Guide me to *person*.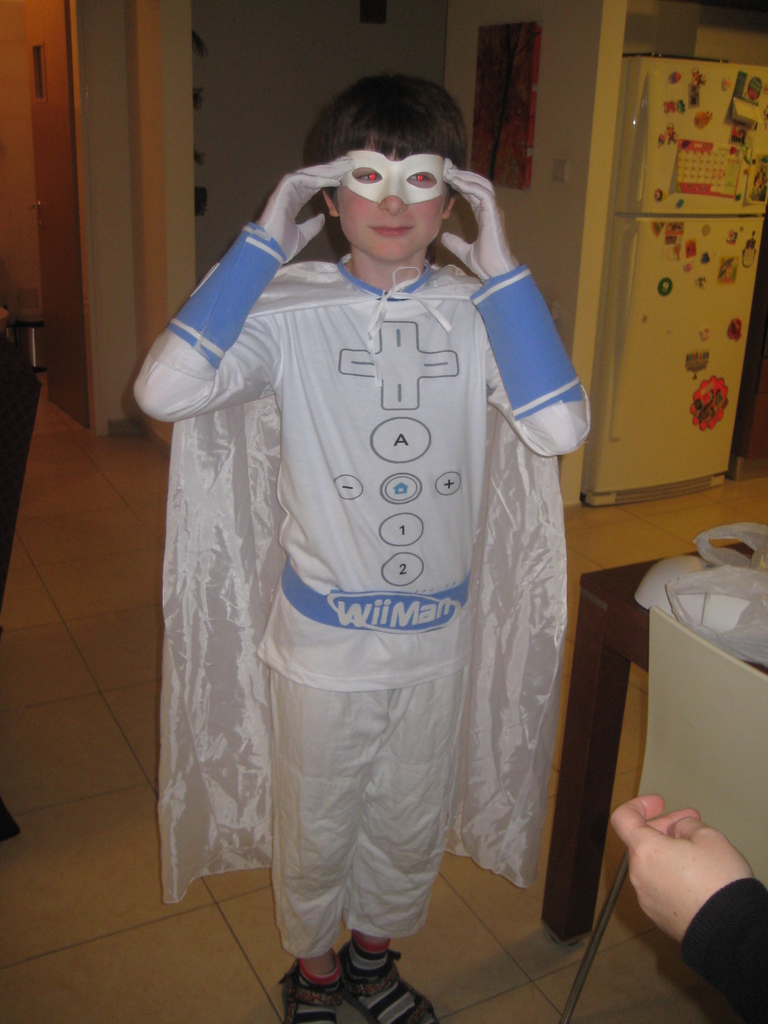
Guidance: 609 791 767 1020.
